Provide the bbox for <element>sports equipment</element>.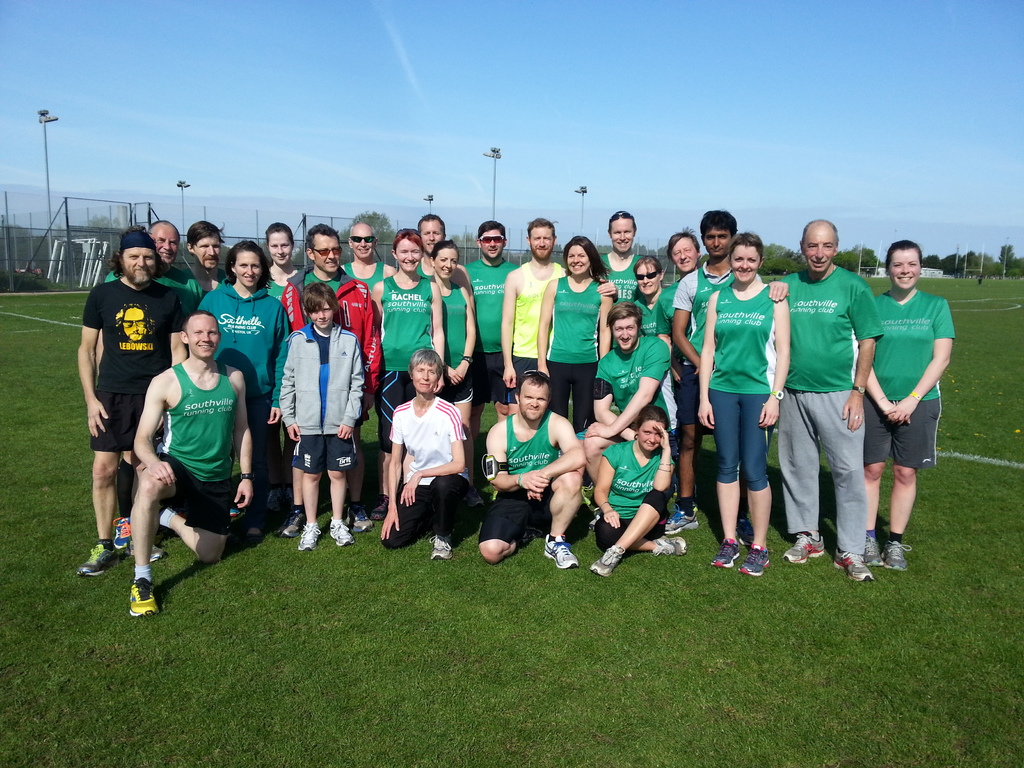
select_region(784, 531, 825, 566).
